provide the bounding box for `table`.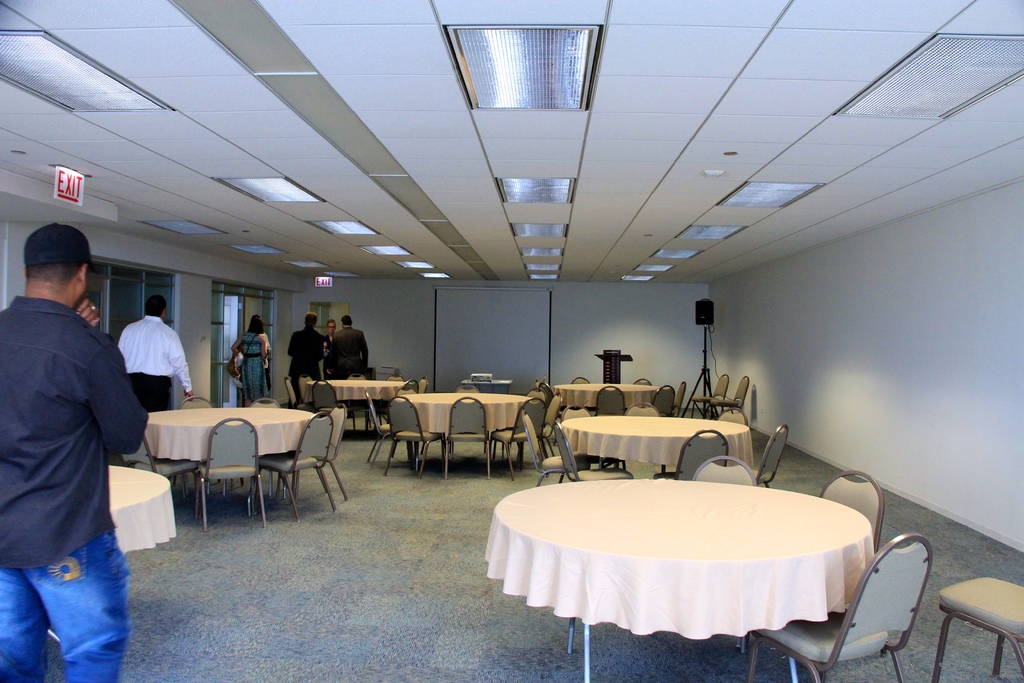
{"x1": 396, "y1": 393, "x2": 531, "y2": 434}.
